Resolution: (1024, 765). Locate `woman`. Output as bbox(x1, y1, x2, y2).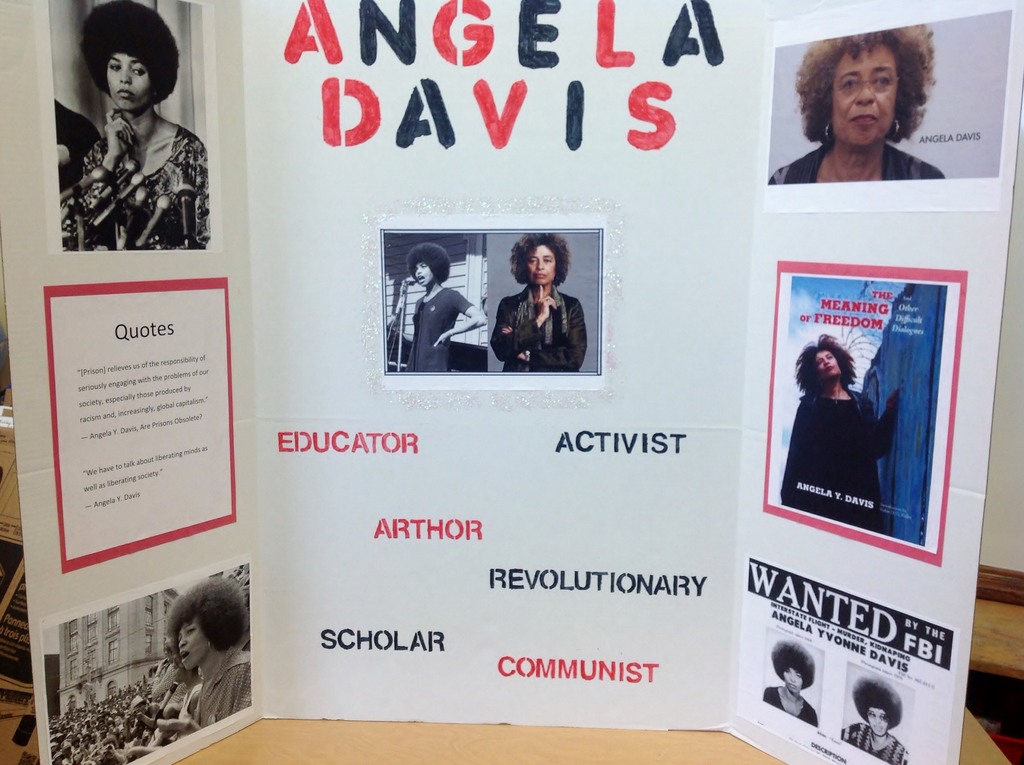
bbox(763, 643, 820, 730).
